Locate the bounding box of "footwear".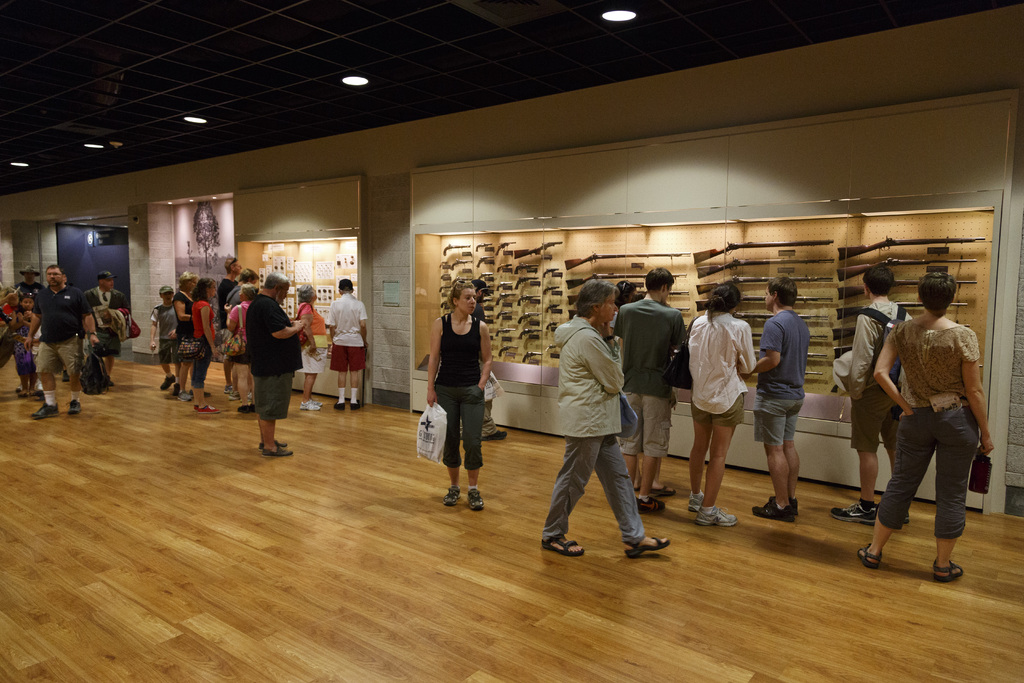
Bounding box: region(300, 399, 319, 413).
